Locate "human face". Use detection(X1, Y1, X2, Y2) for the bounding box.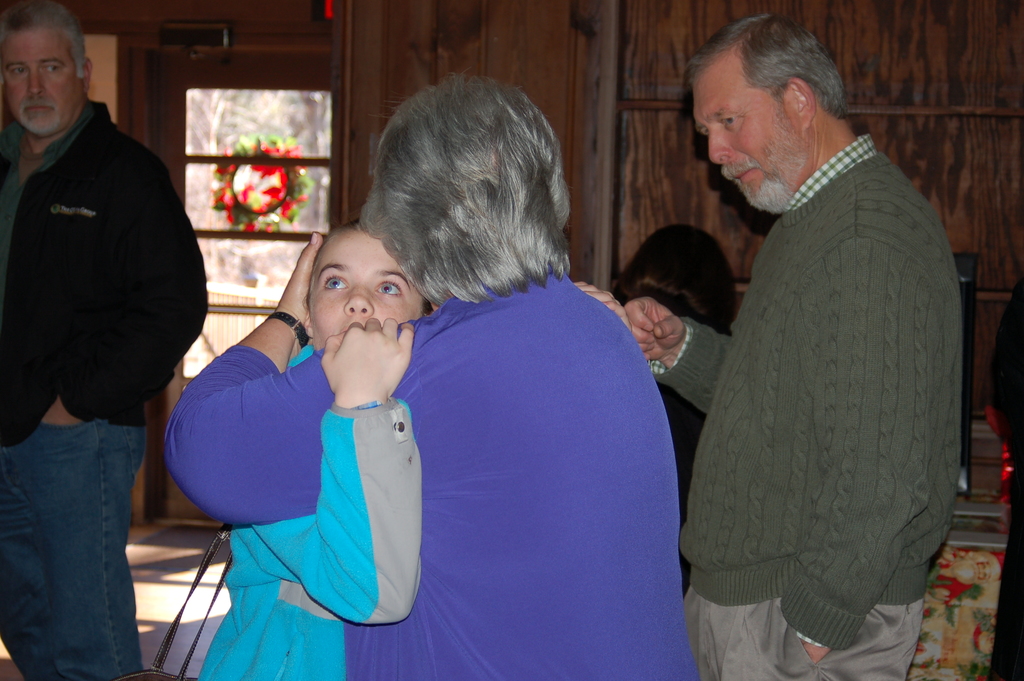
detection(0, 27, 82, 135).
